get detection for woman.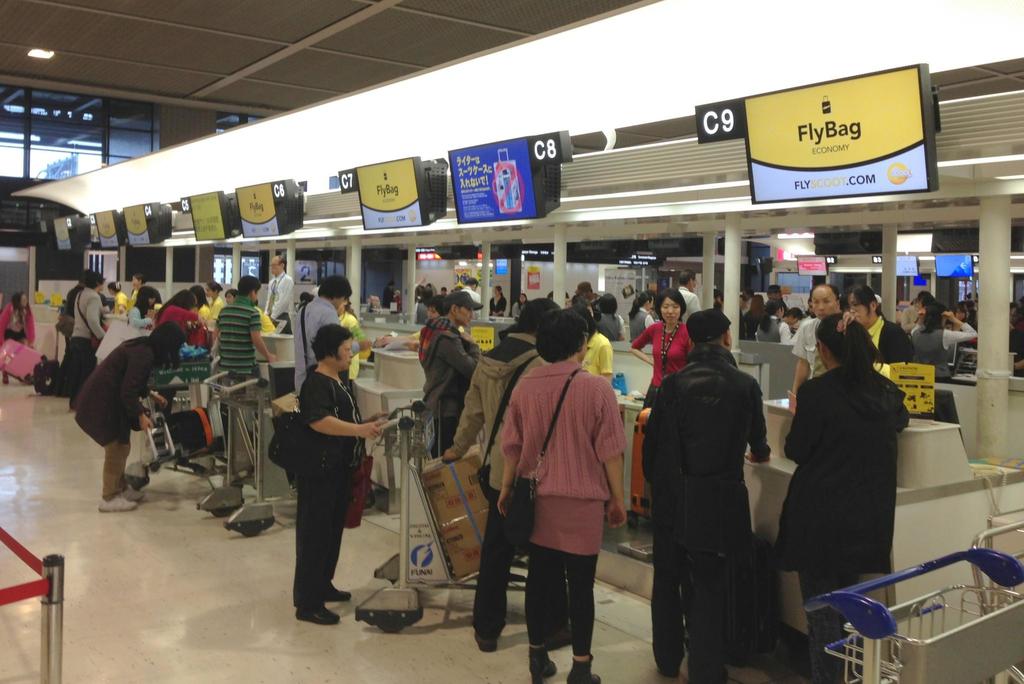
Detection: x1=72, y1=322, x2=188, y2=518.
